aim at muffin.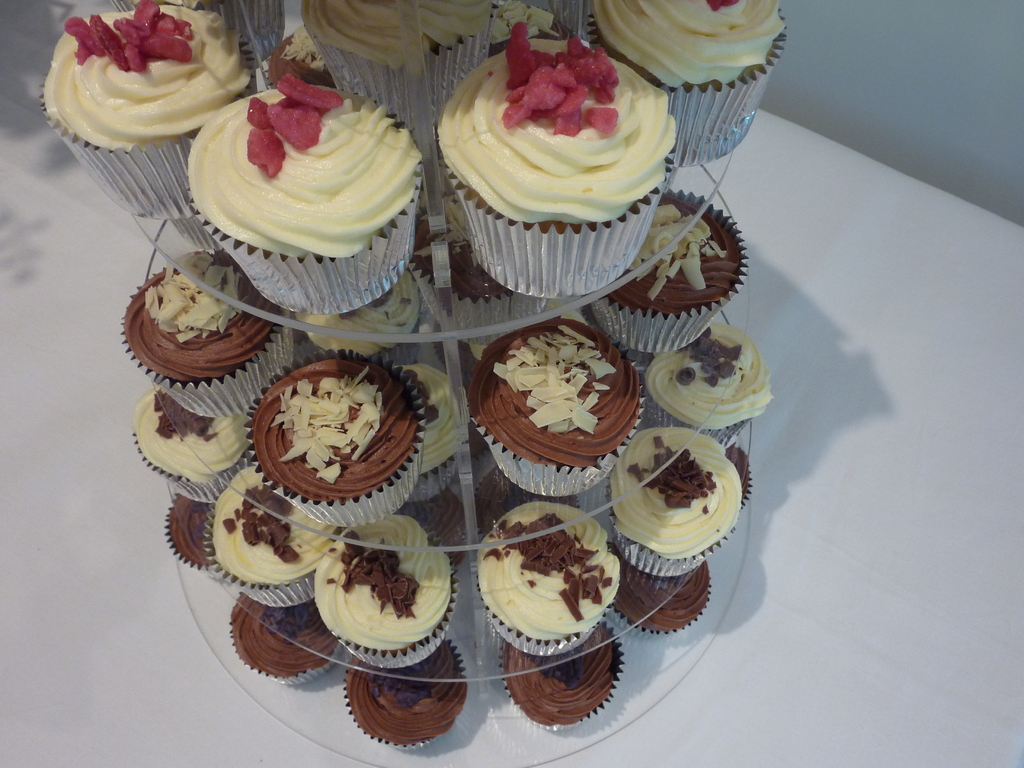
Aimed at [left=34, top=0, right=260, bottom=236].
